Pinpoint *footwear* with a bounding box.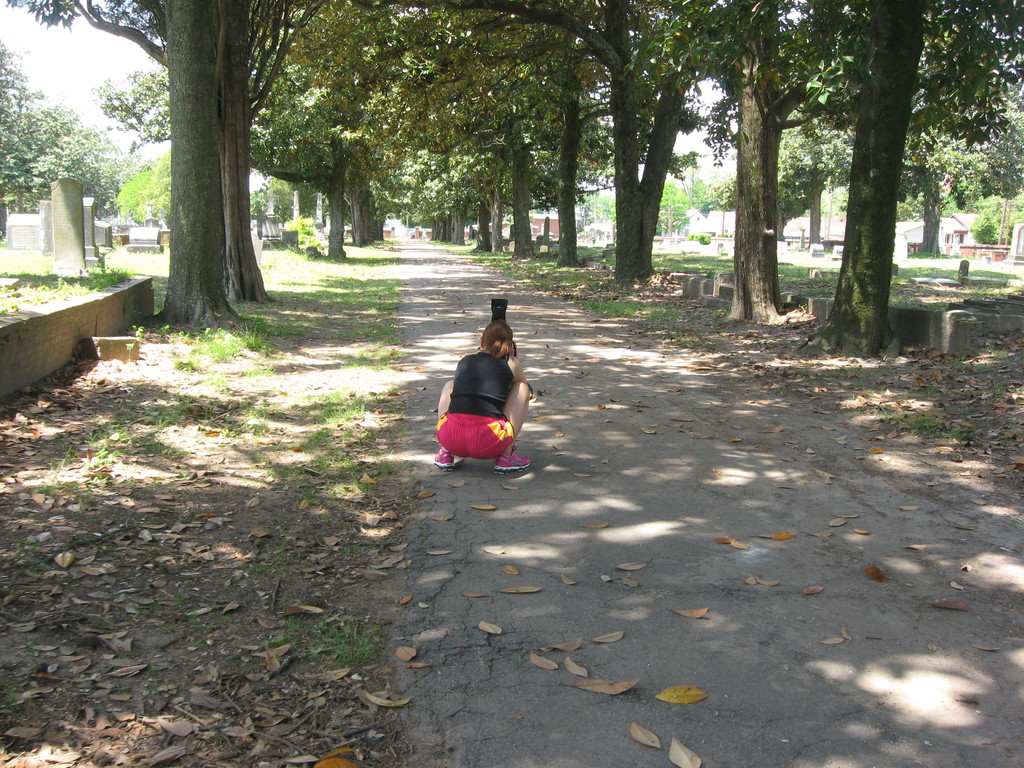
bbox(493, 448, 530, 475).
